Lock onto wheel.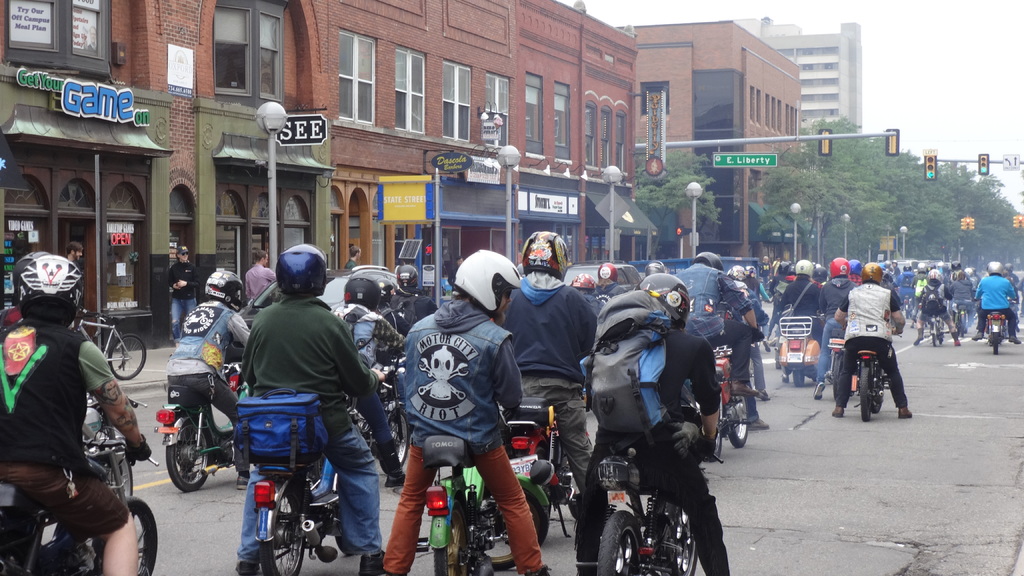
Locked: left=792, top=368, right=804, bottom=387.
